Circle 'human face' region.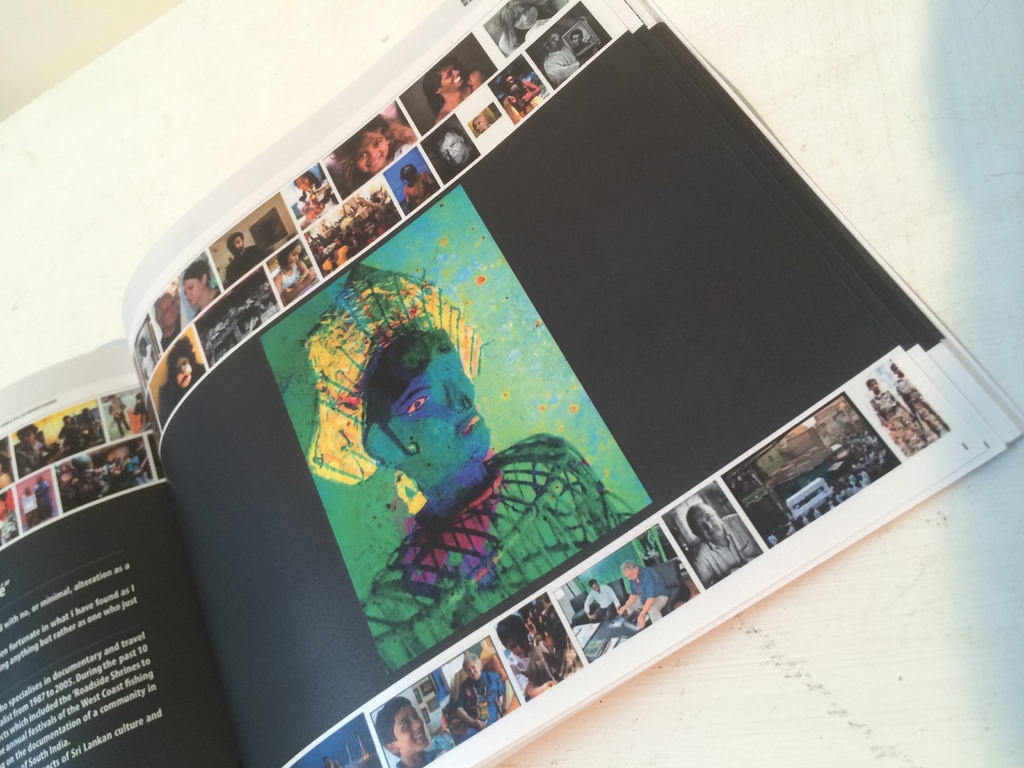
Region: bbox(572, 28, 579, 44).
